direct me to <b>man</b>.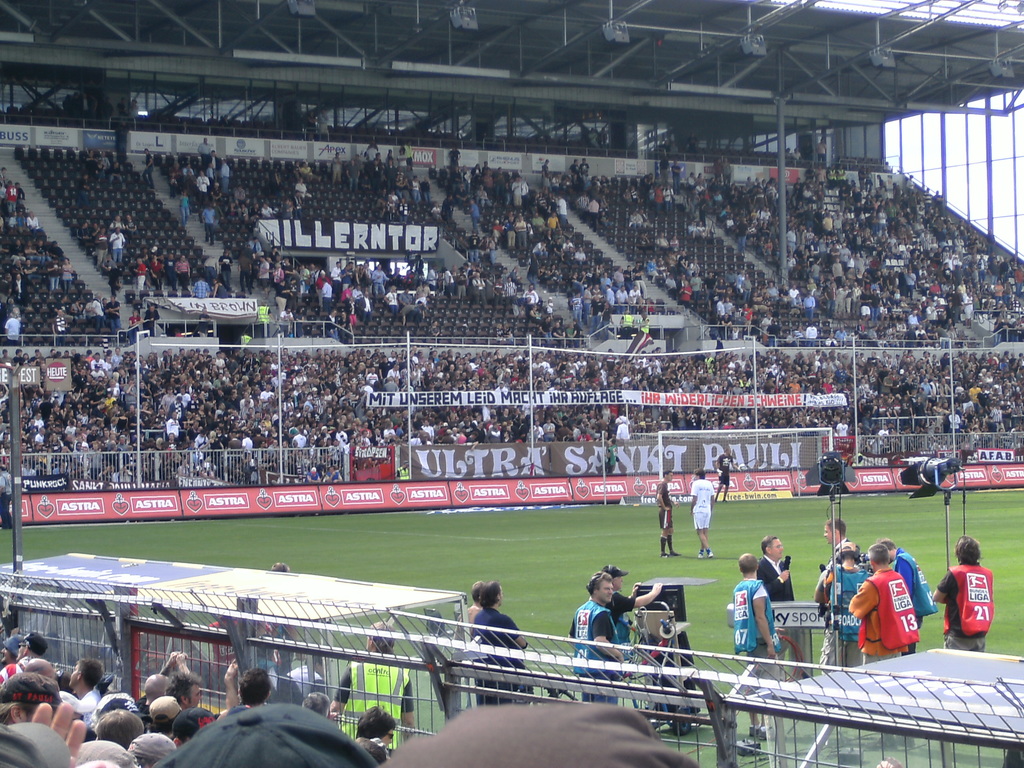
Direction: Rect(269, 246, 280, 258).
